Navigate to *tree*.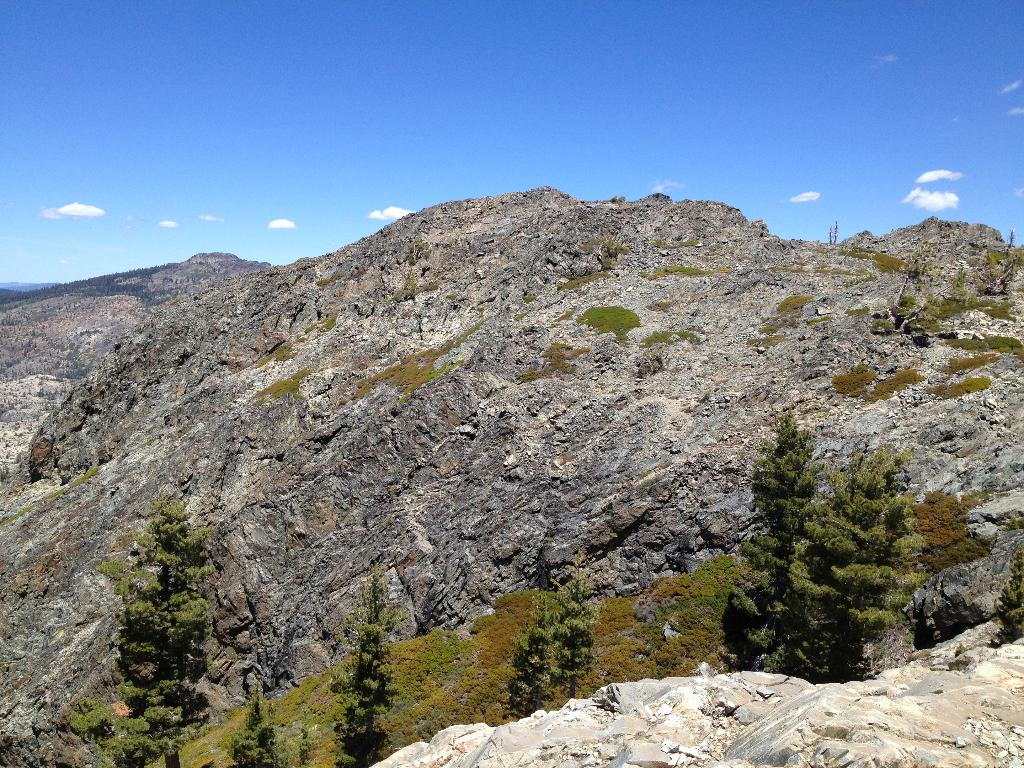
Navigation target: {"x1": 92, "y1": 473, "x2": 224, "y2": 726}.
